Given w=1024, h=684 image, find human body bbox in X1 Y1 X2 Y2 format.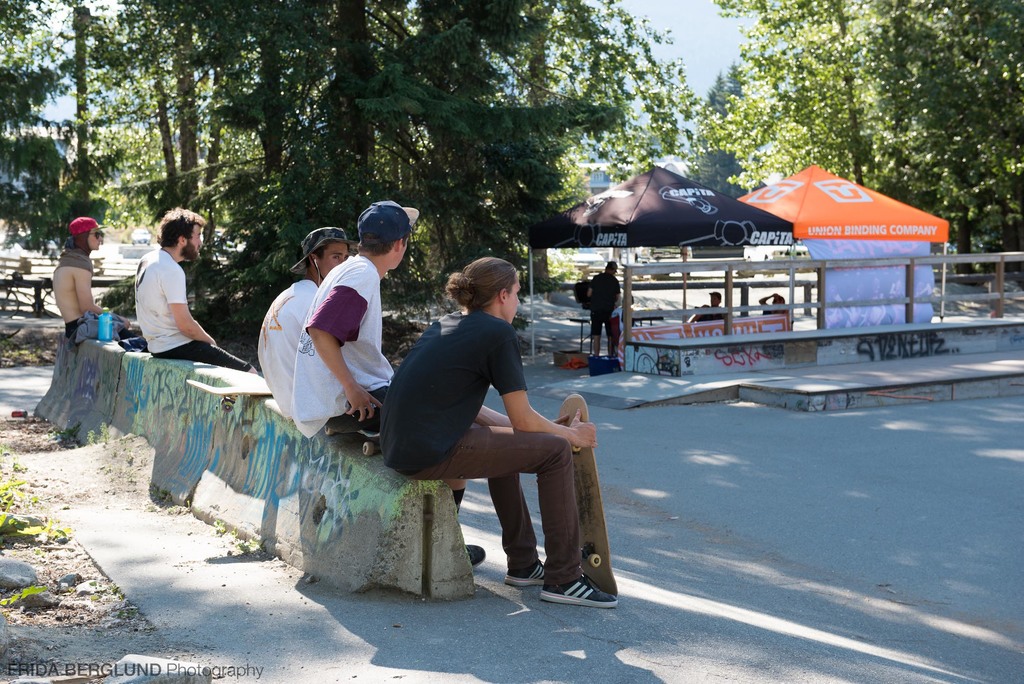
294 202 394 448.
